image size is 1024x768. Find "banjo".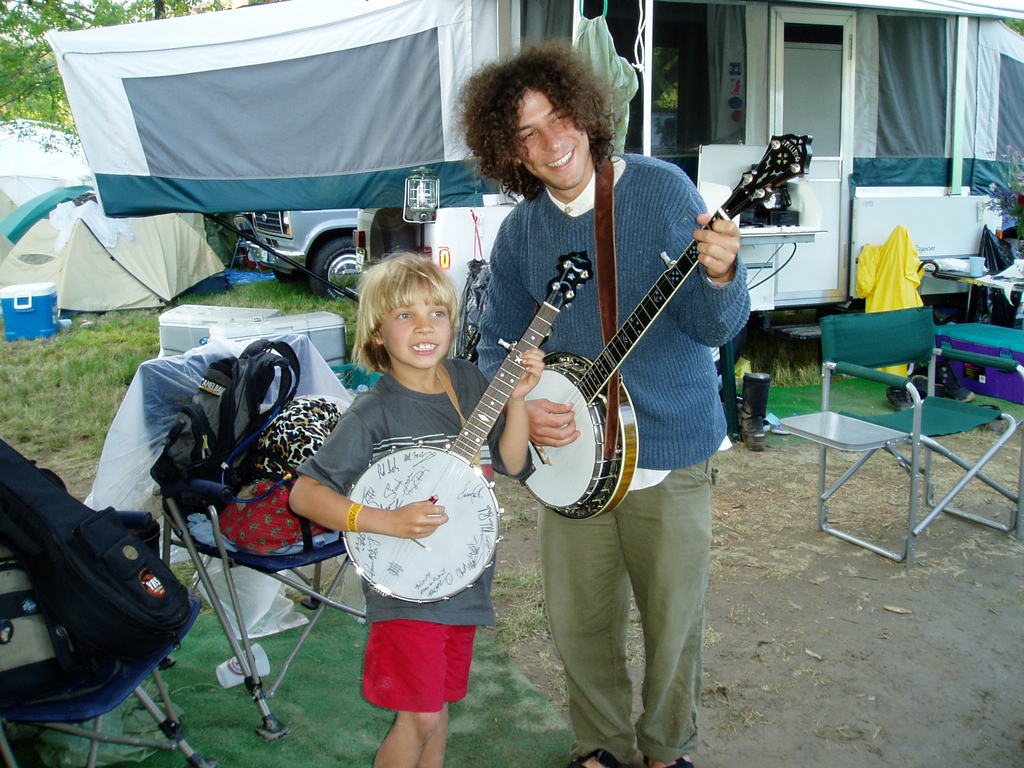
bbox=[492, 131, 817, 524].
